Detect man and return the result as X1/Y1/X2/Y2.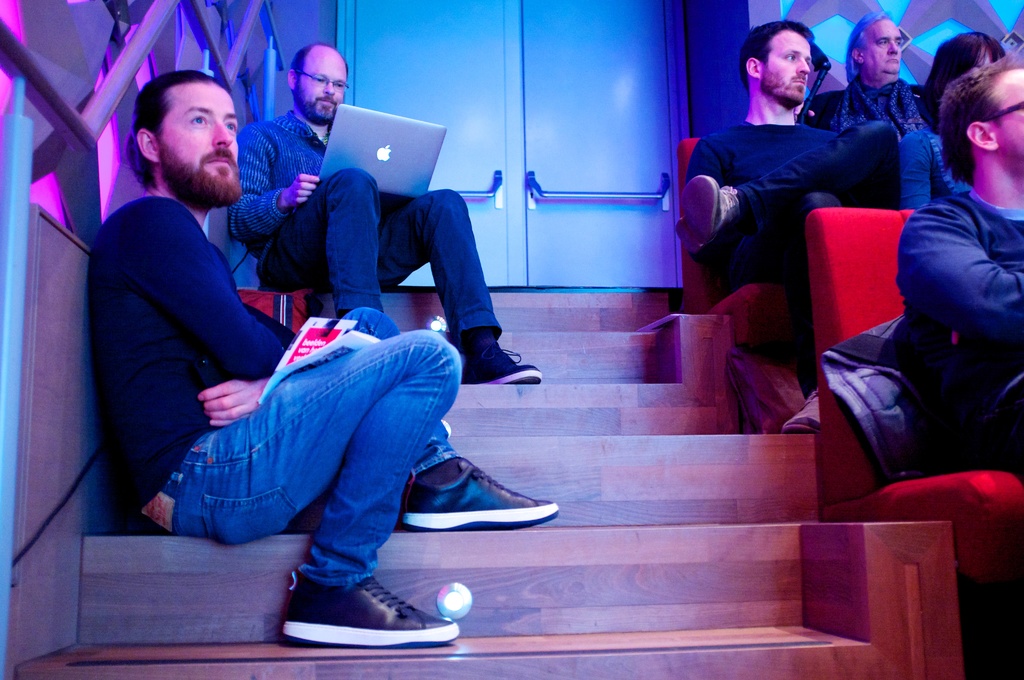
682/36/948/393.
